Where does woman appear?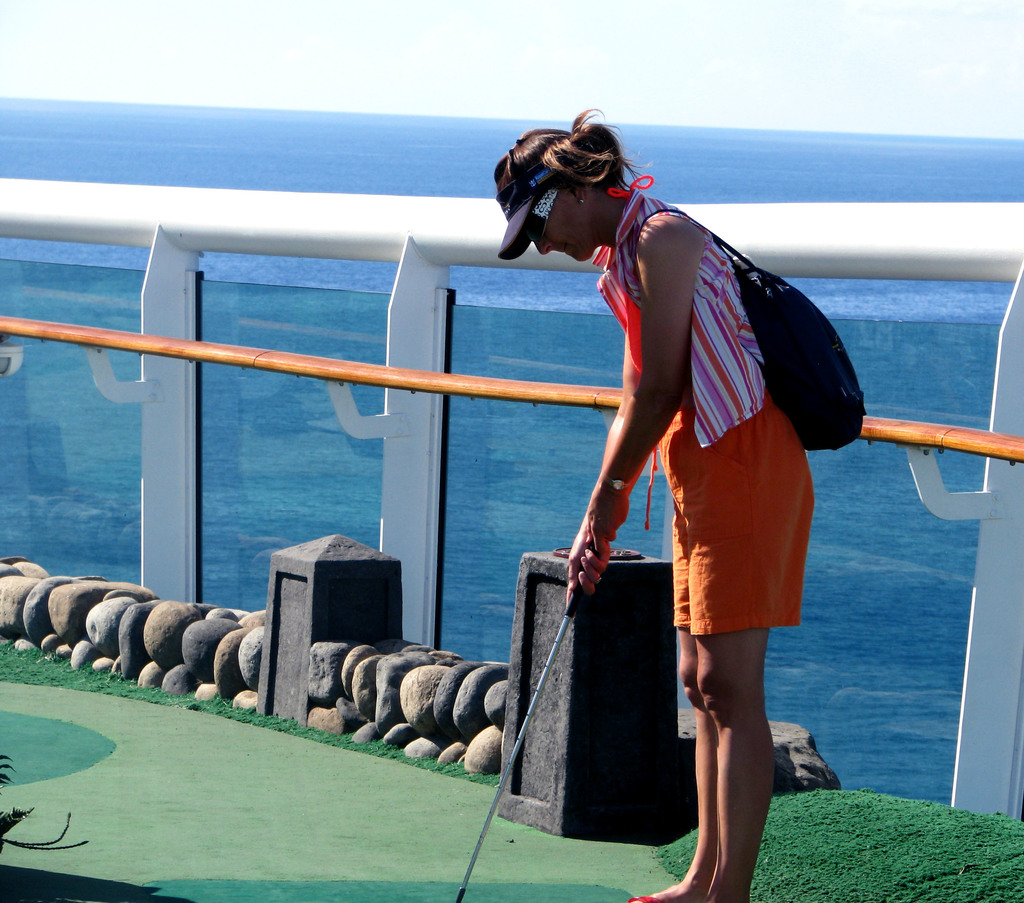
Appears at (451,118,840,899).
